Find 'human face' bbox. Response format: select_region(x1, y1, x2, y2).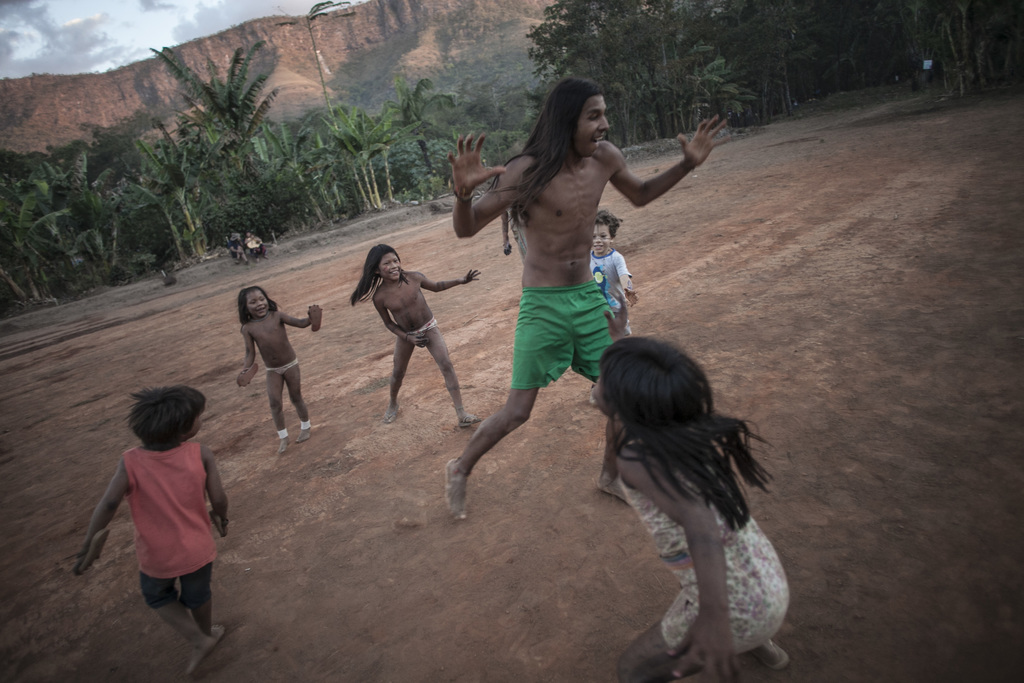
select_region(572, 94, 607, 160).
